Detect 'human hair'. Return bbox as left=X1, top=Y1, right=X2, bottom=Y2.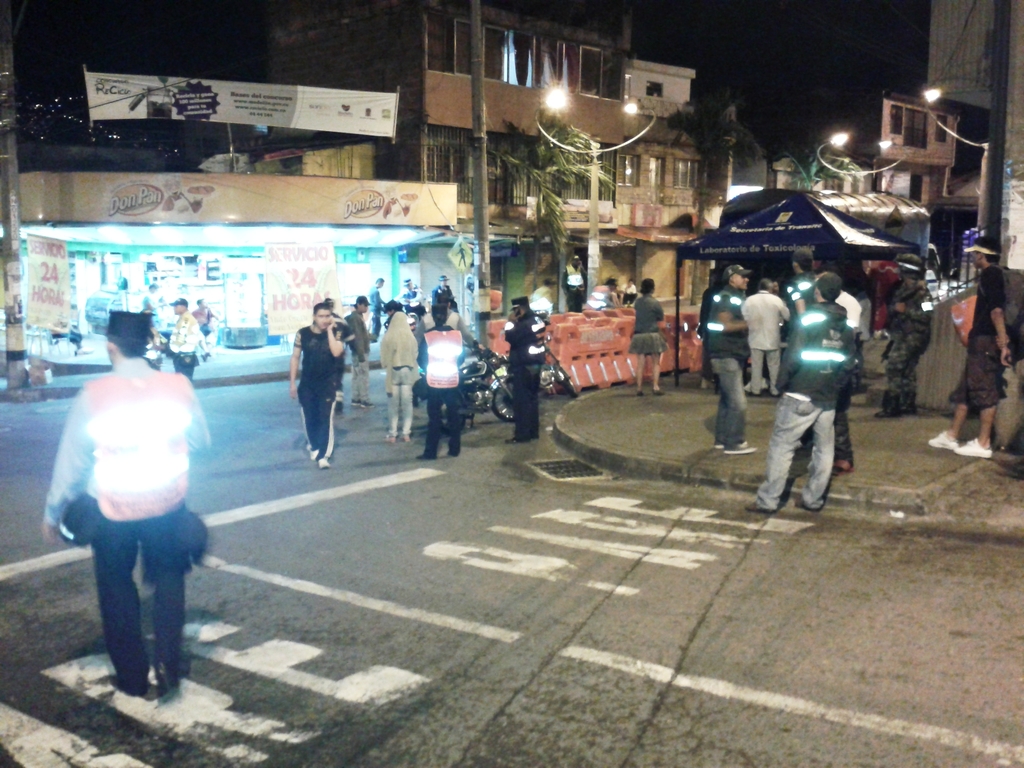
left=726, top=273, right=734, bottom=287.
